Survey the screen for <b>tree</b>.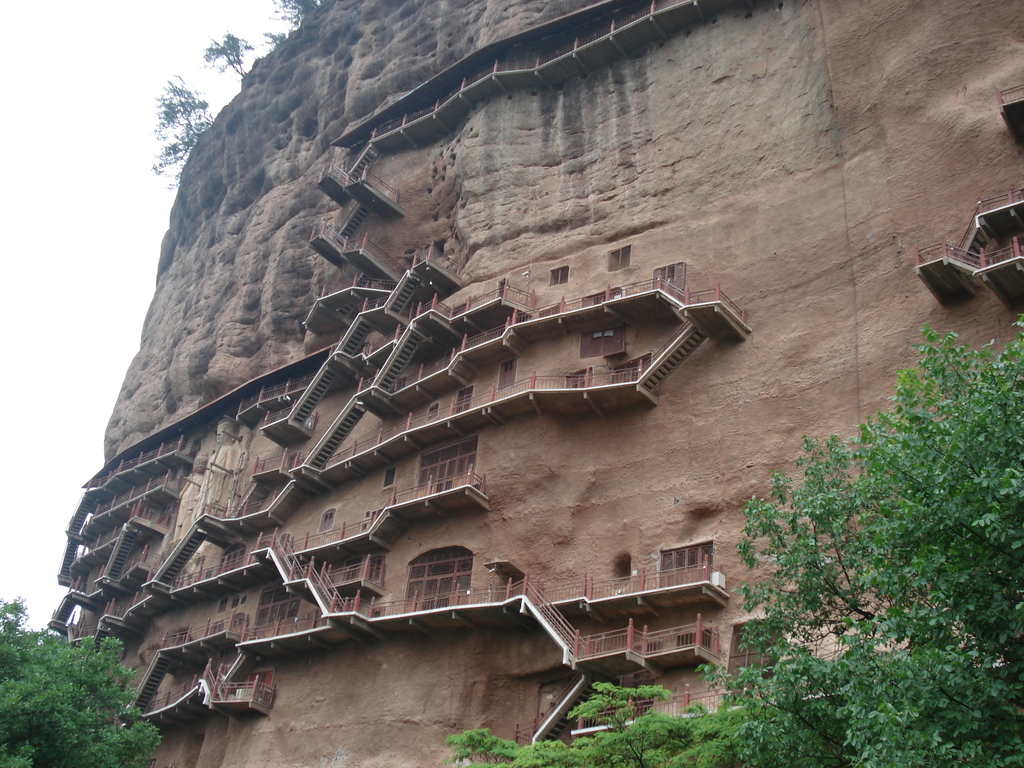
Survey found: {"left": 0, "top": 601, "right": 163, "bottom": 767}.
